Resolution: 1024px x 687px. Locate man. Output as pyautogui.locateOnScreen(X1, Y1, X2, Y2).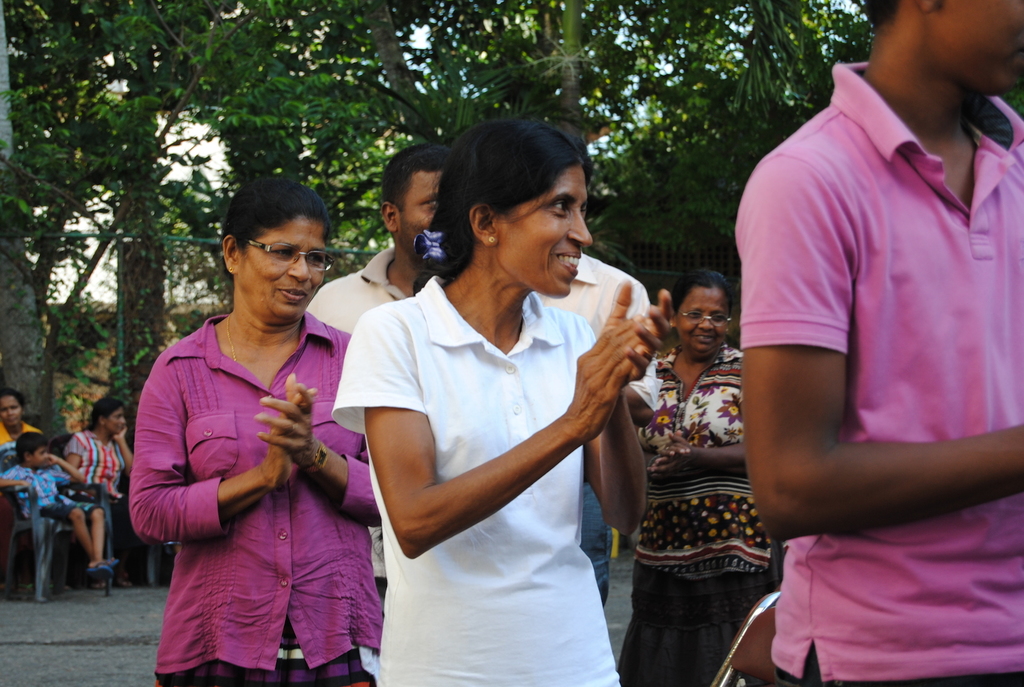
pyautogui.locateOnScreen(534, 248, 666, 608).
